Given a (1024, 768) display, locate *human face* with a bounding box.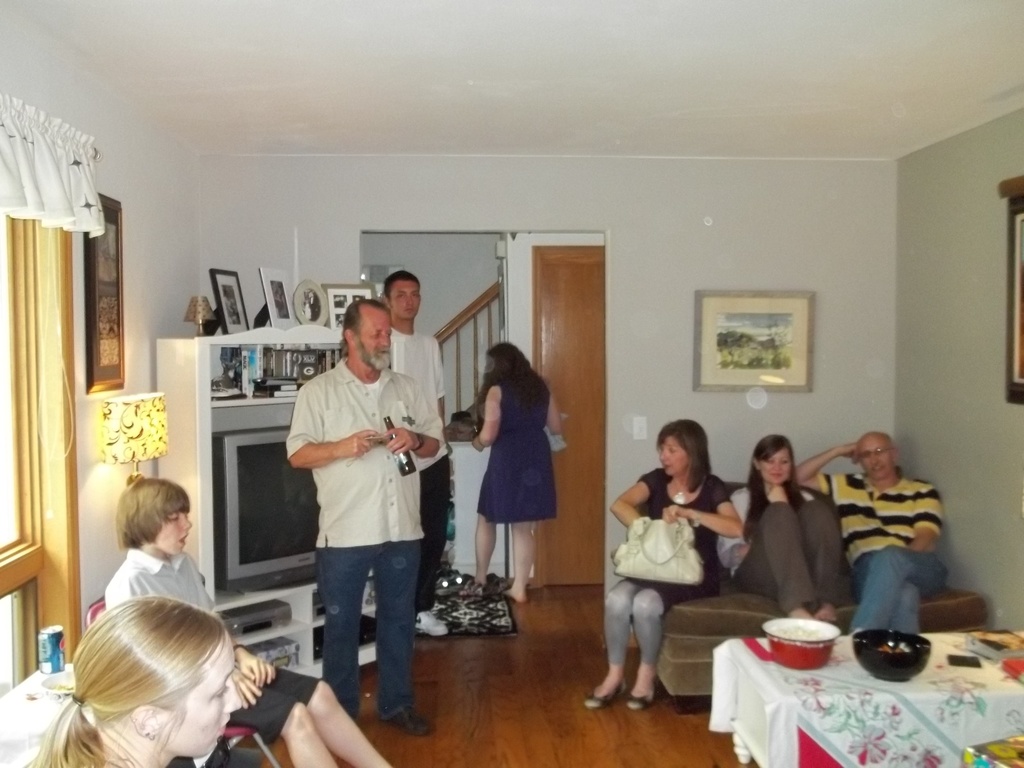
Located: 761/447/791/484.
